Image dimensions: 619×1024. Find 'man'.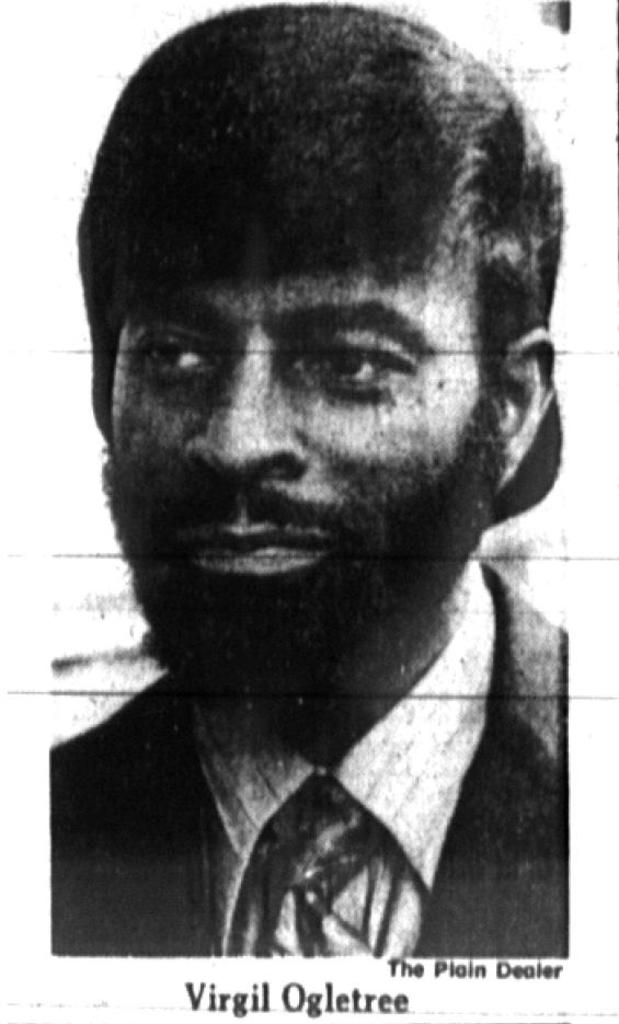
<region>27, 0, 609, 966</region>.
